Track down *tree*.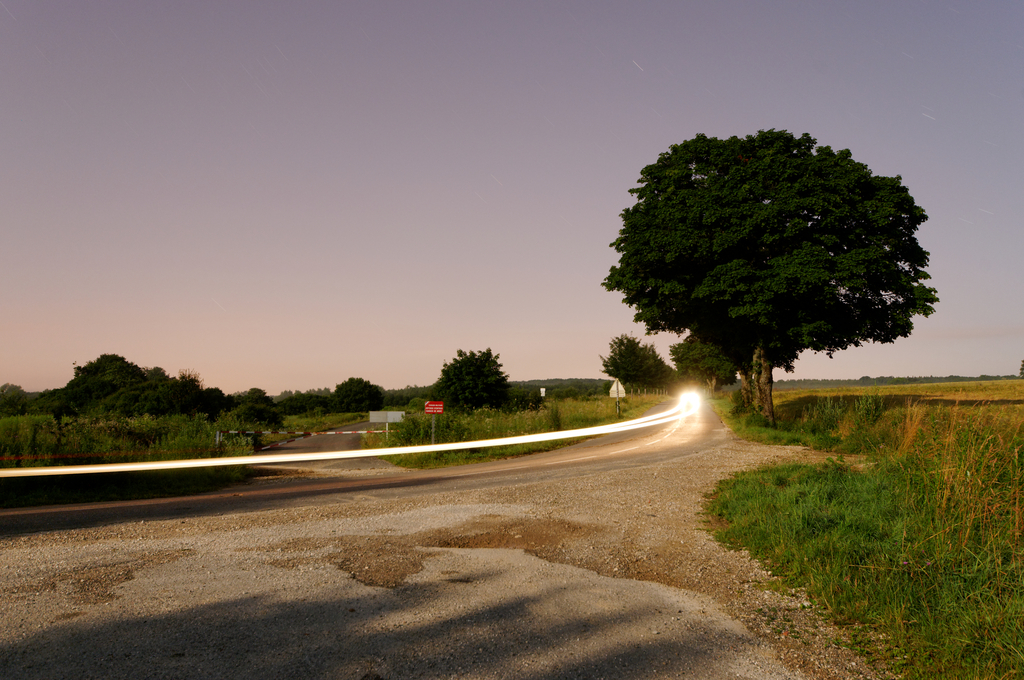
Tracked to <box>599,124,940,427</box>.
